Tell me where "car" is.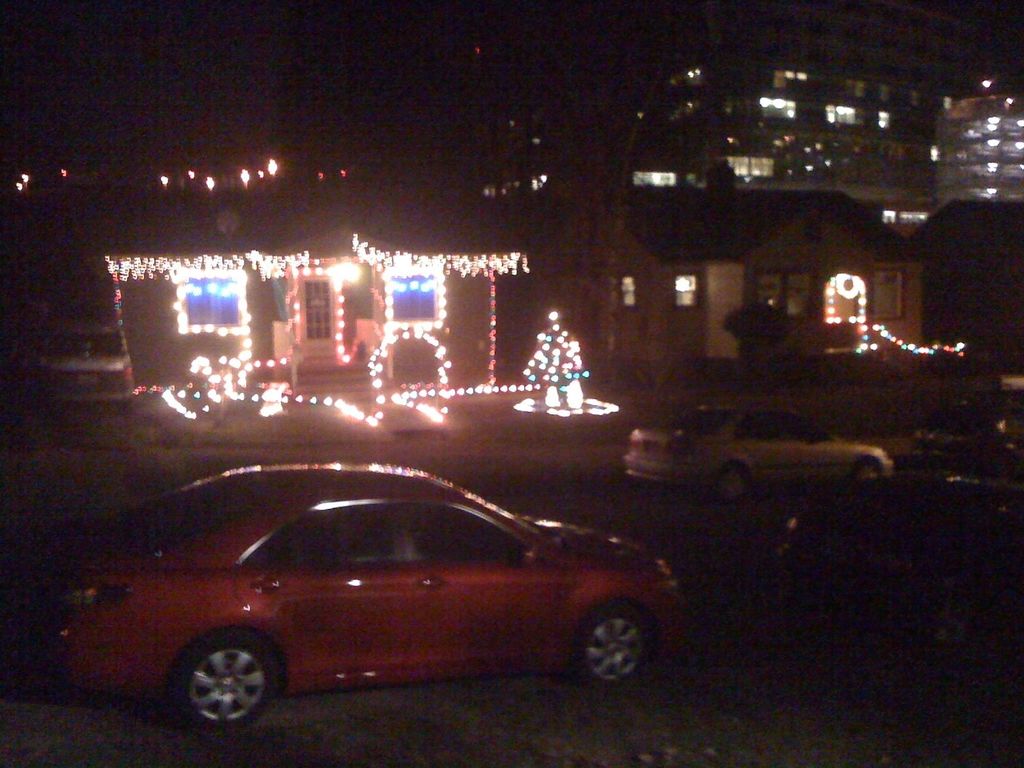
"car" is at Rect(628, 404, 898, 501).
